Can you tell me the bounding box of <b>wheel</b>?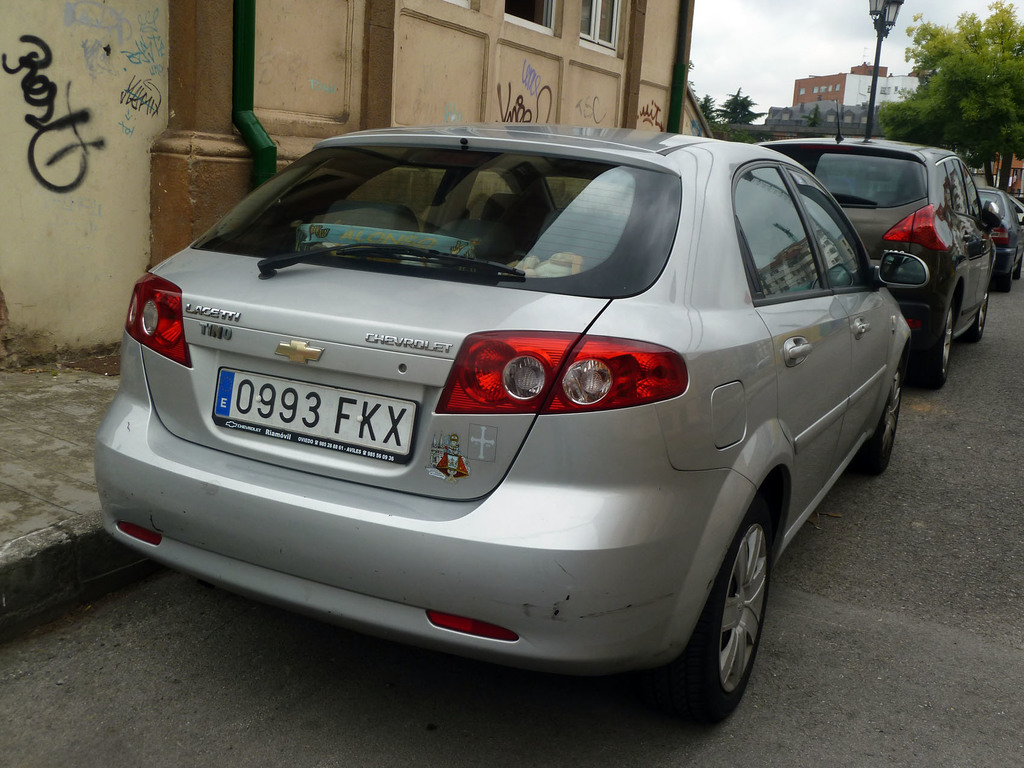
bbox=(857, 367, 906, 479).
